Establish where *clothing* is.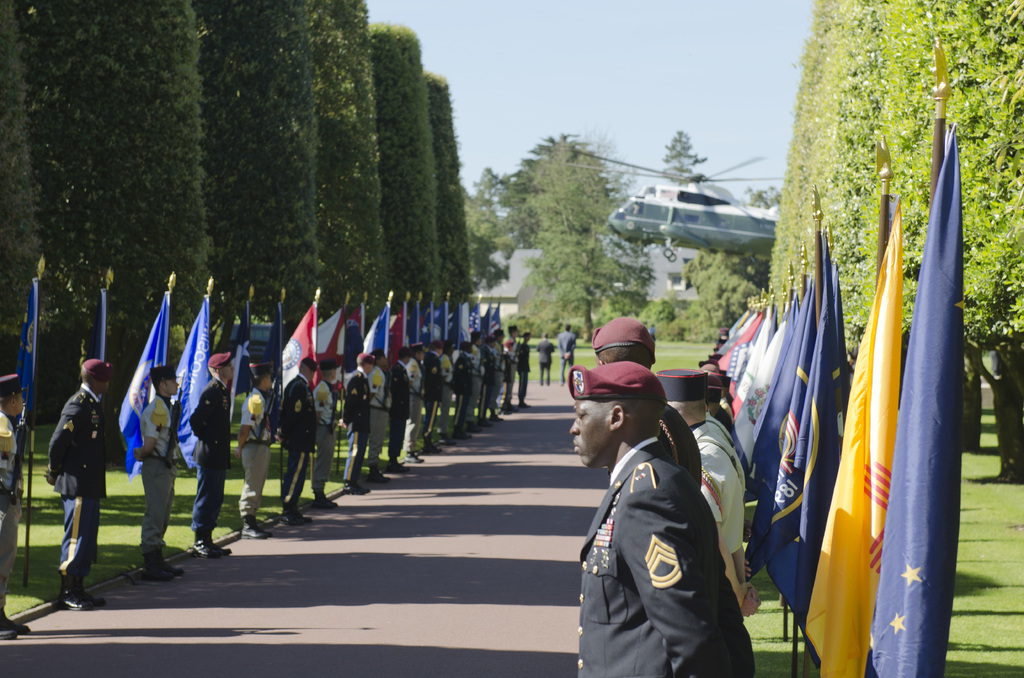
Established at detection(50, 382, 109, 589).
